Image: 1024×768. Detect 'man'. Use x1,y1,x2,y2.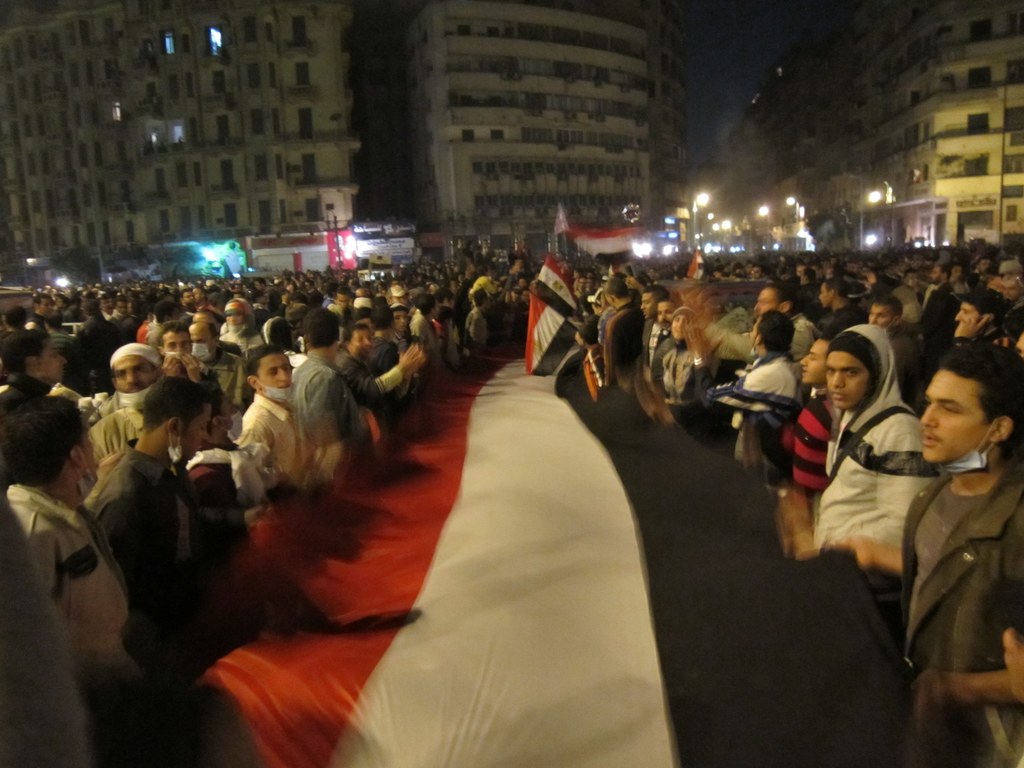
916,258,959,349.
